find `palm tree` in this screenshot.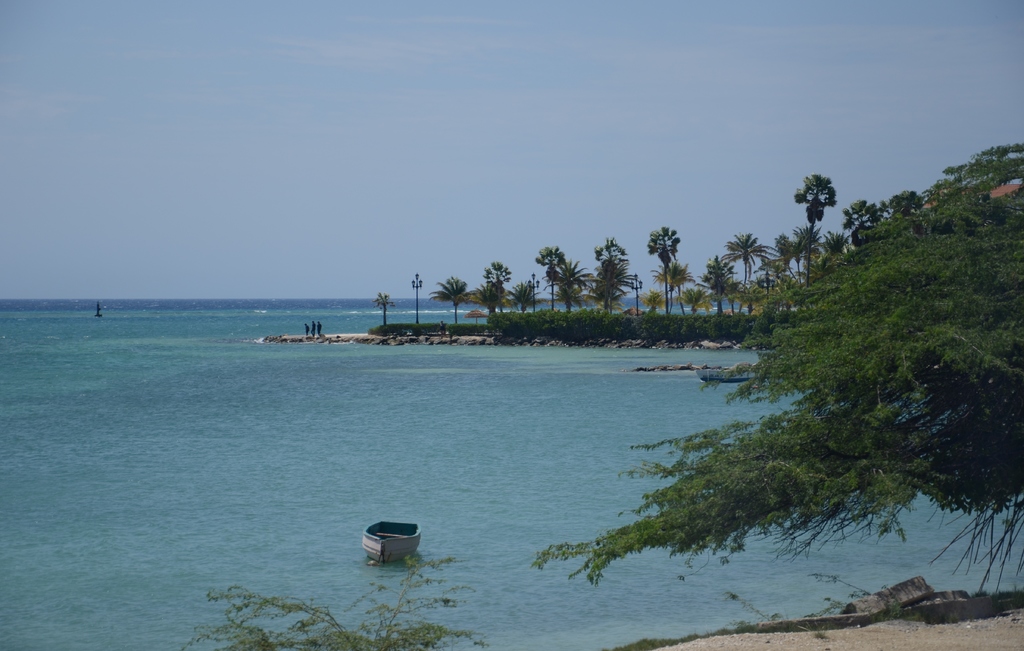
The bounding box for `palm tree` is {"x1": 645, "y1": 250, "x2": 695, "y2": 314}.
